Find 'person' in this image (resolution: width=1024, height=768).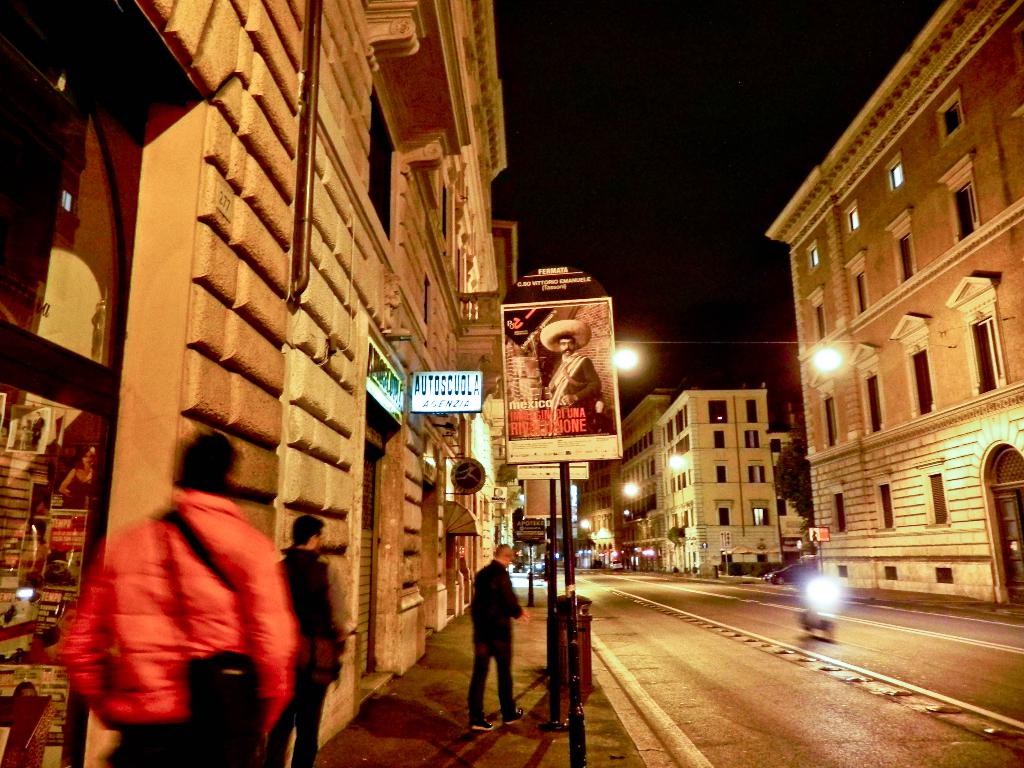
541:317:602:434.
